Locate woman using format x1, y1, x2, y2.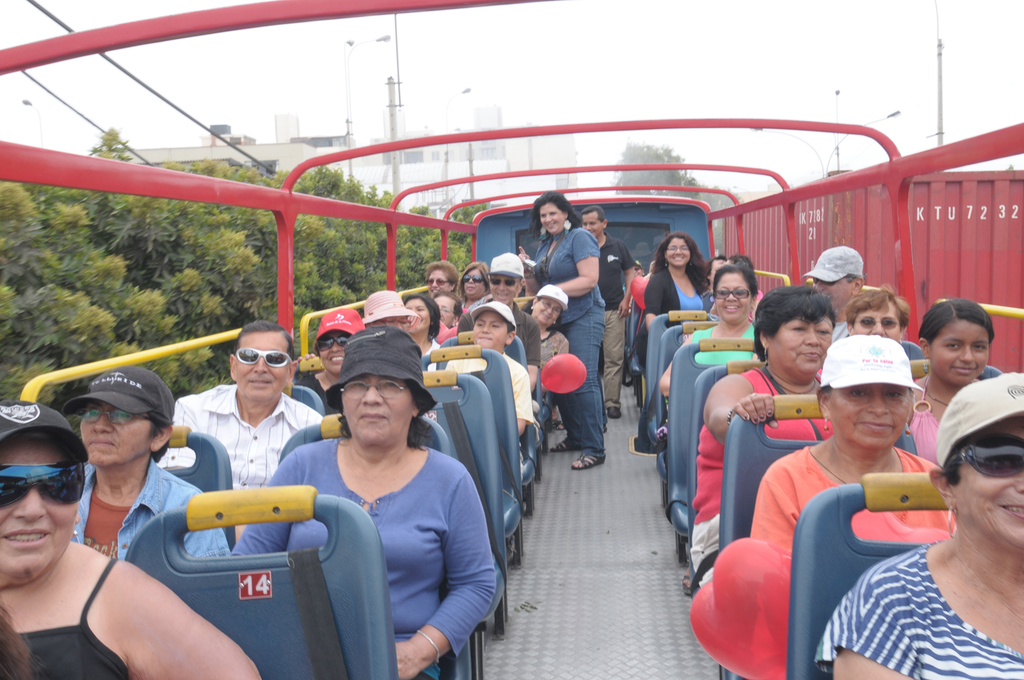
1, 400, 259, 679.
